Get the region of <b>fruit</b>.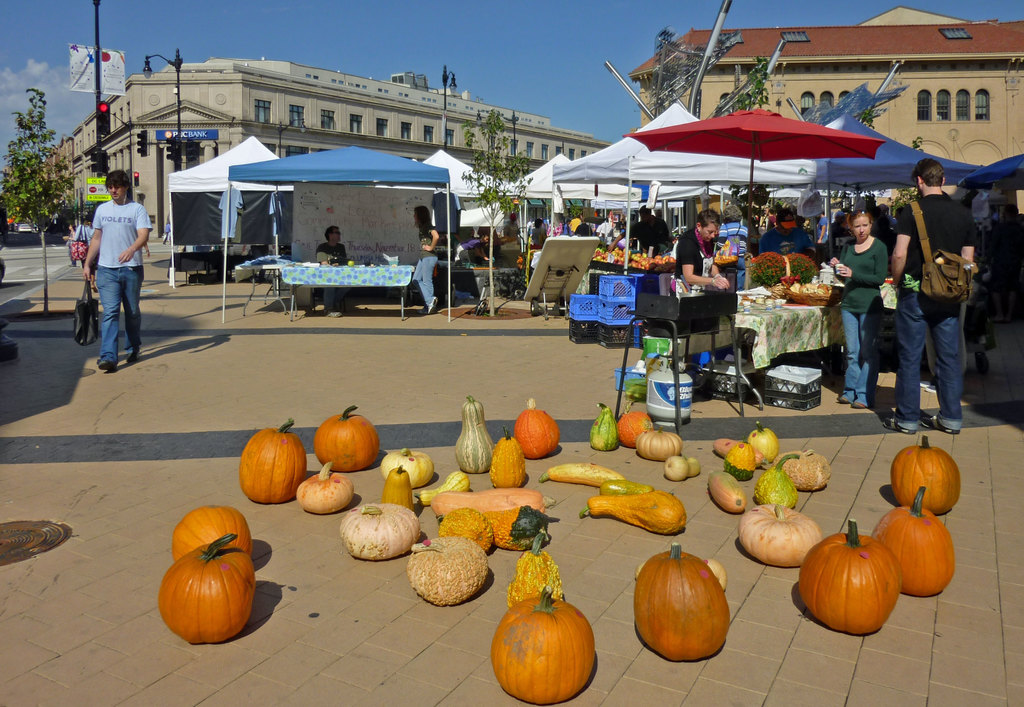
871/485/955/600.
